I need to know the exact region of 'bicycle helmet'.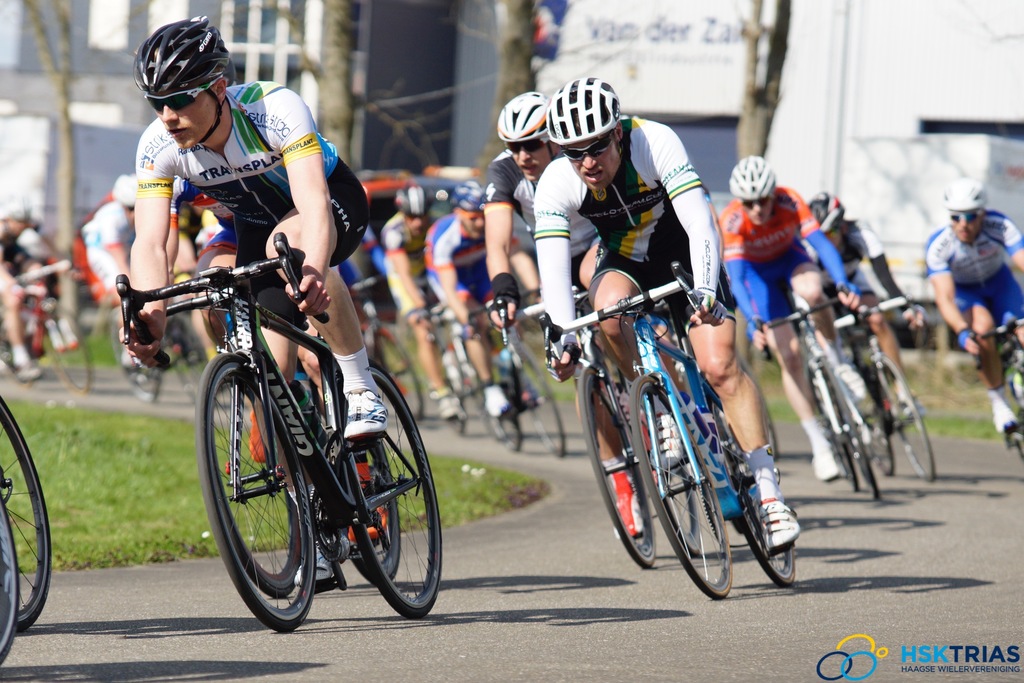
Region: 809:188:852:240.
